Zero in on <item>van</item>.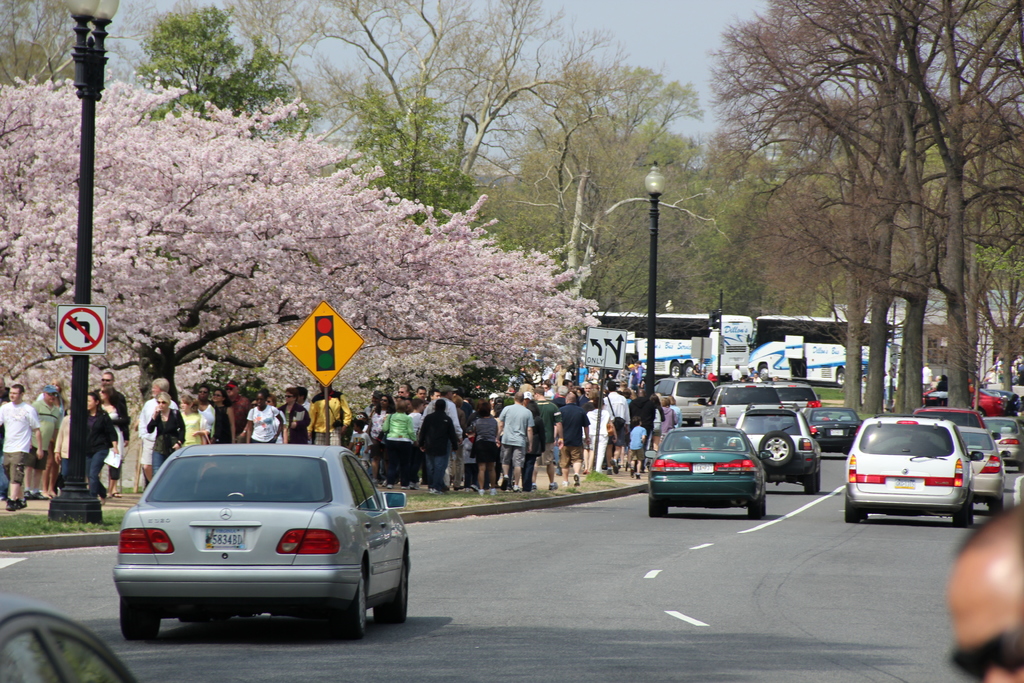
Zeroed in: Rect(742, 403, 832, 493).
